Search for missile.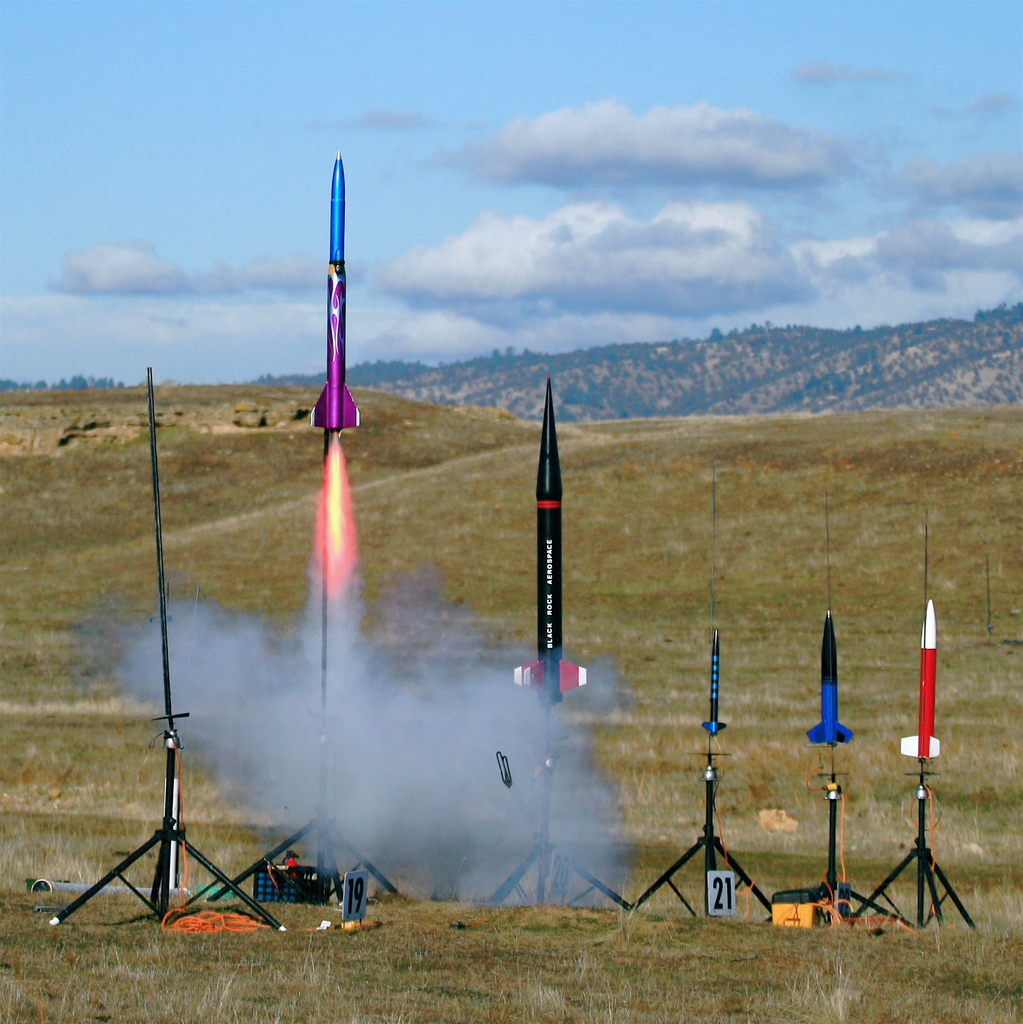
Found at [left=512, top=376, right=596, bottom=711].
